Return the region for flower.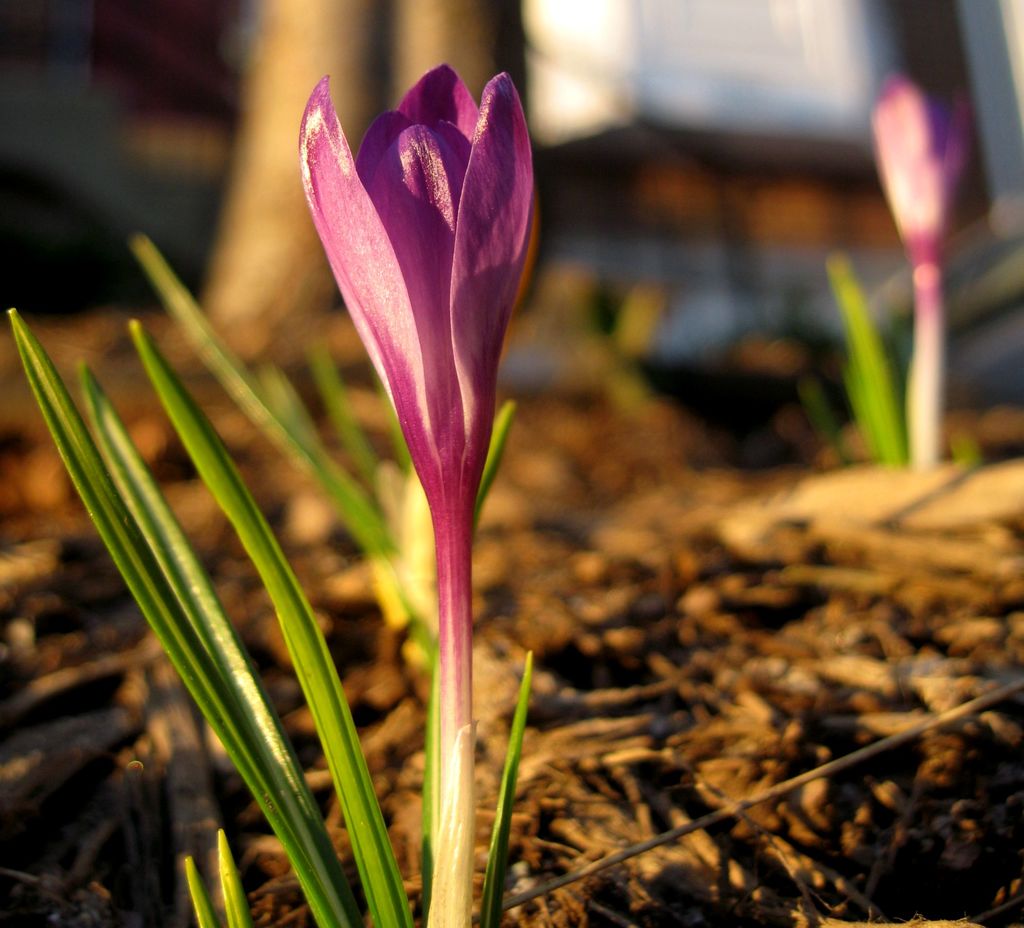
[left=175, top=93, right=526, bottom=686].
